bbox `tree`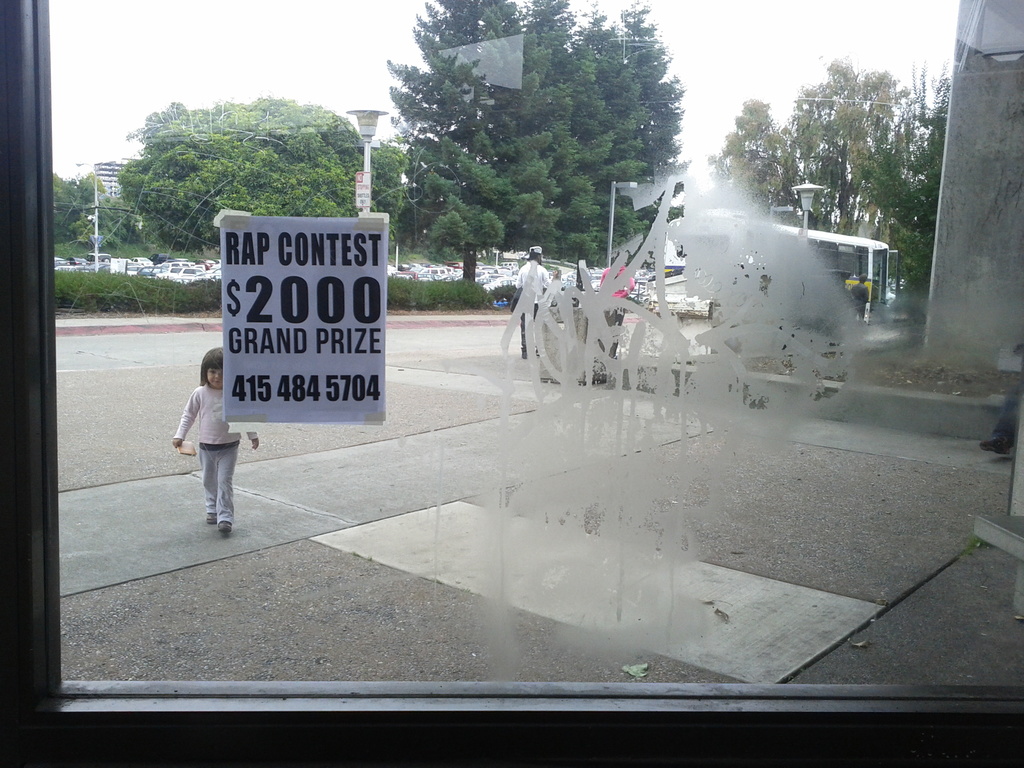
x1=518, y1=0, x2=605, y2=262
